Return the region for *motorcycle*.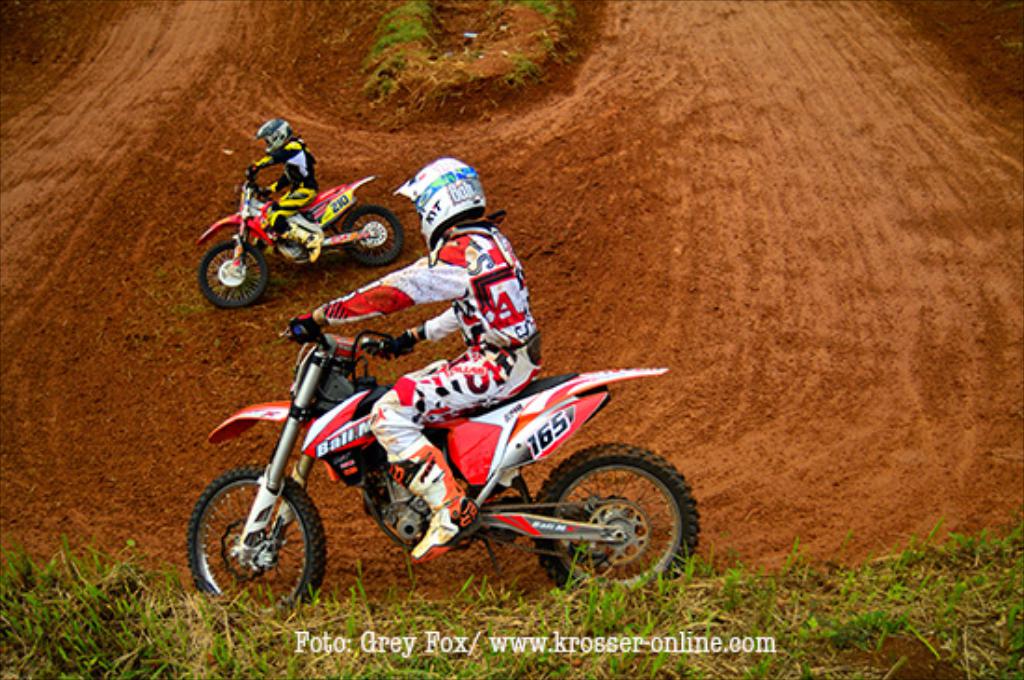
192/155/406/309.
